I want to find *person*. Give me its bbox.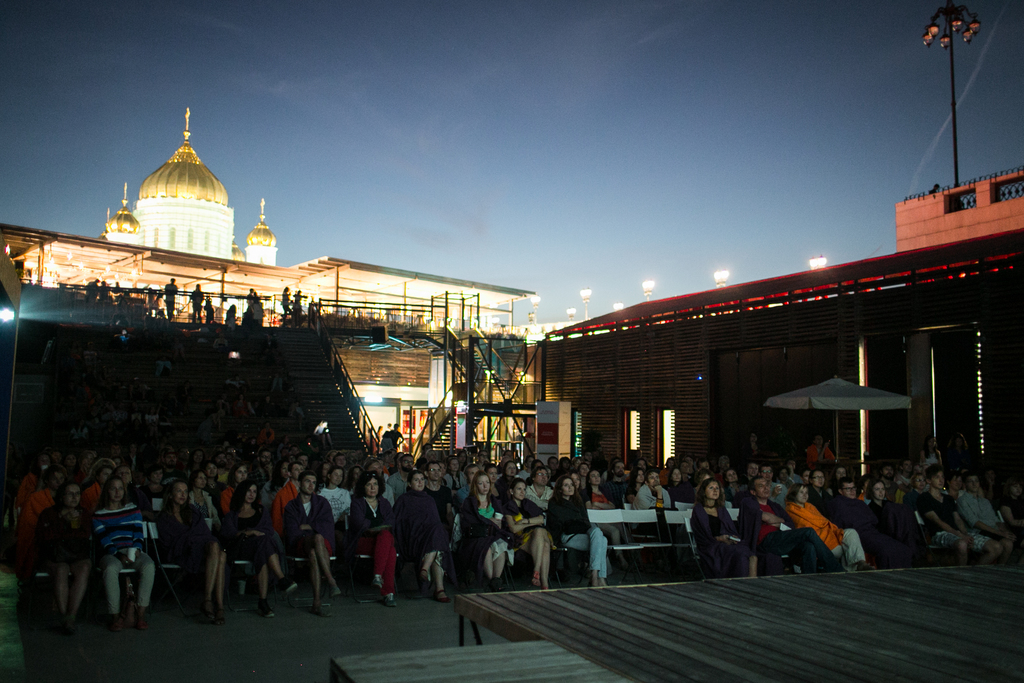
<region>913, 463, 1005, 568</region>.
